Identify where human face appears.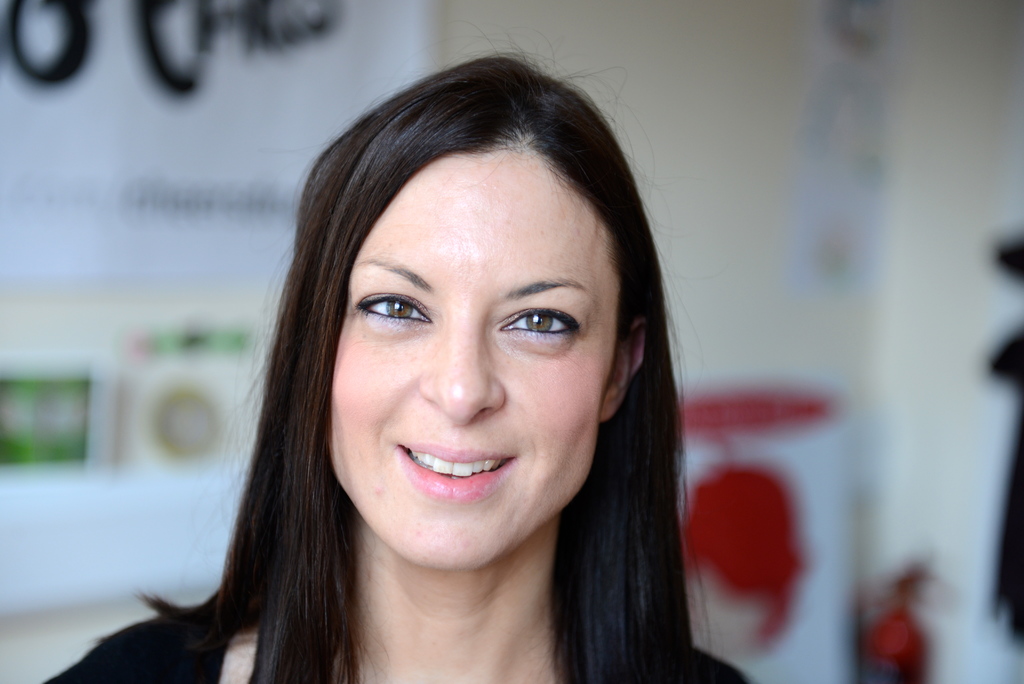
Appears at (x1=326, y1=137, x2=620, y2=575).
